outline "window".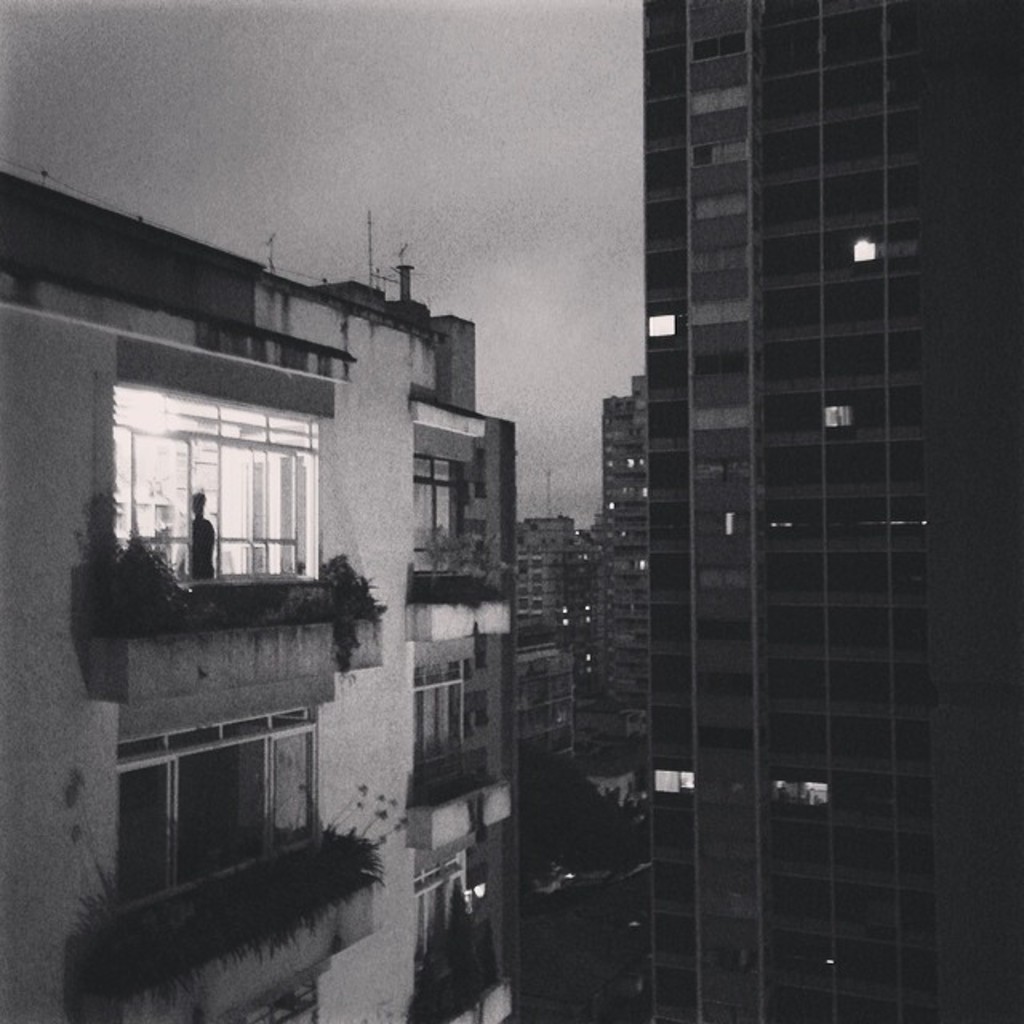
Outline: x1=112 y1=378 x2=318 y2=570.
